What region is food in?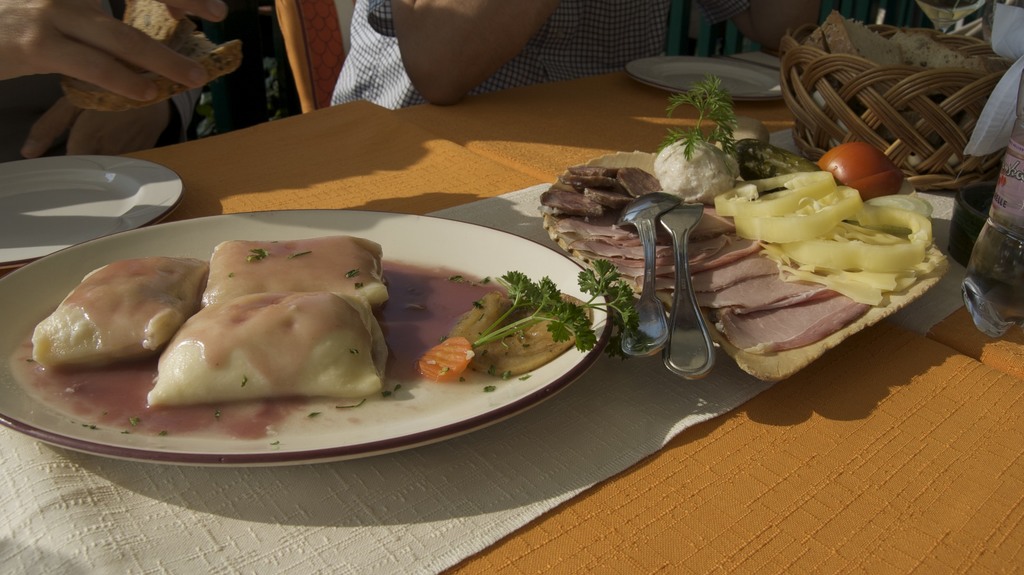
Rect(417, 337, 472, 383).
